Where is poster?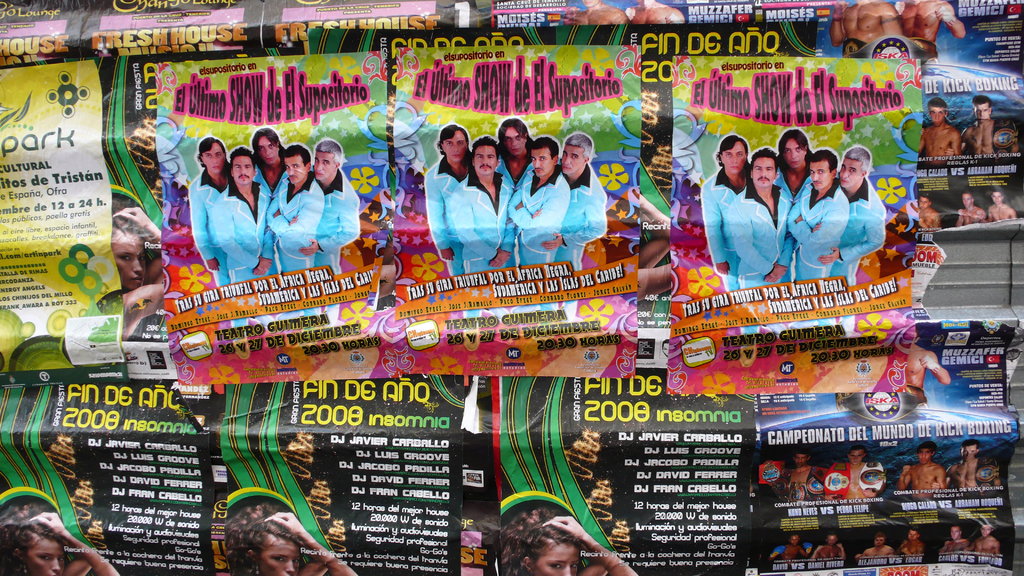
{"x1": 0, "y1": 377, "x2": 204, "y2": 575}.
